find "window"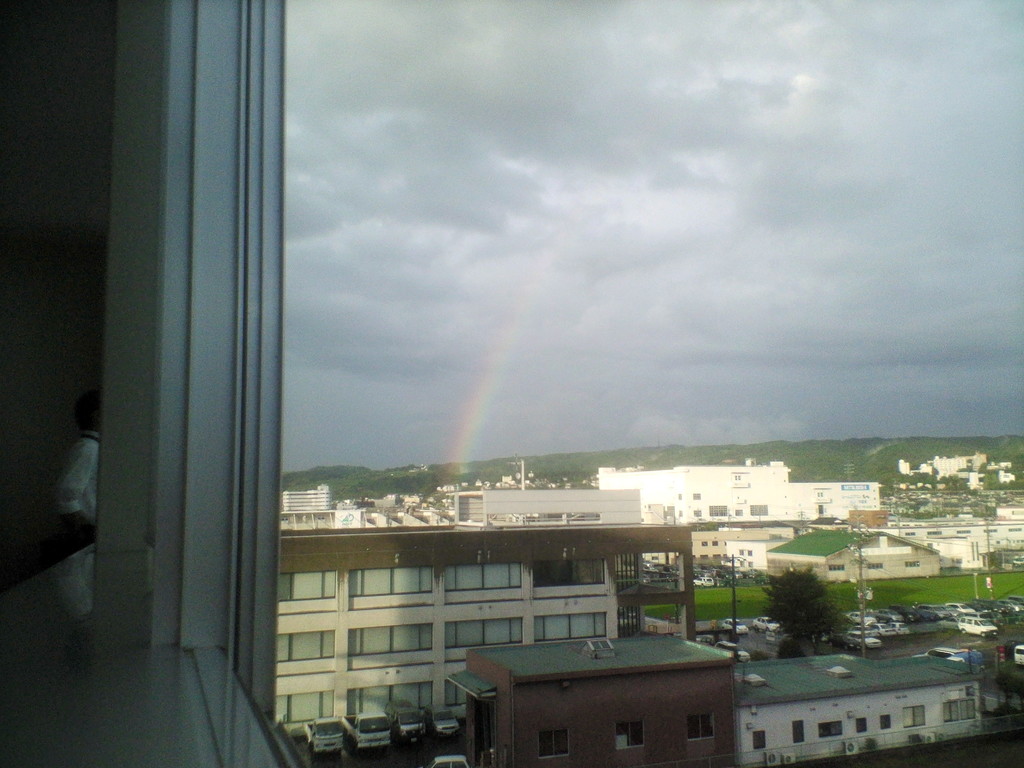
box(346, 566, 429, 595)
